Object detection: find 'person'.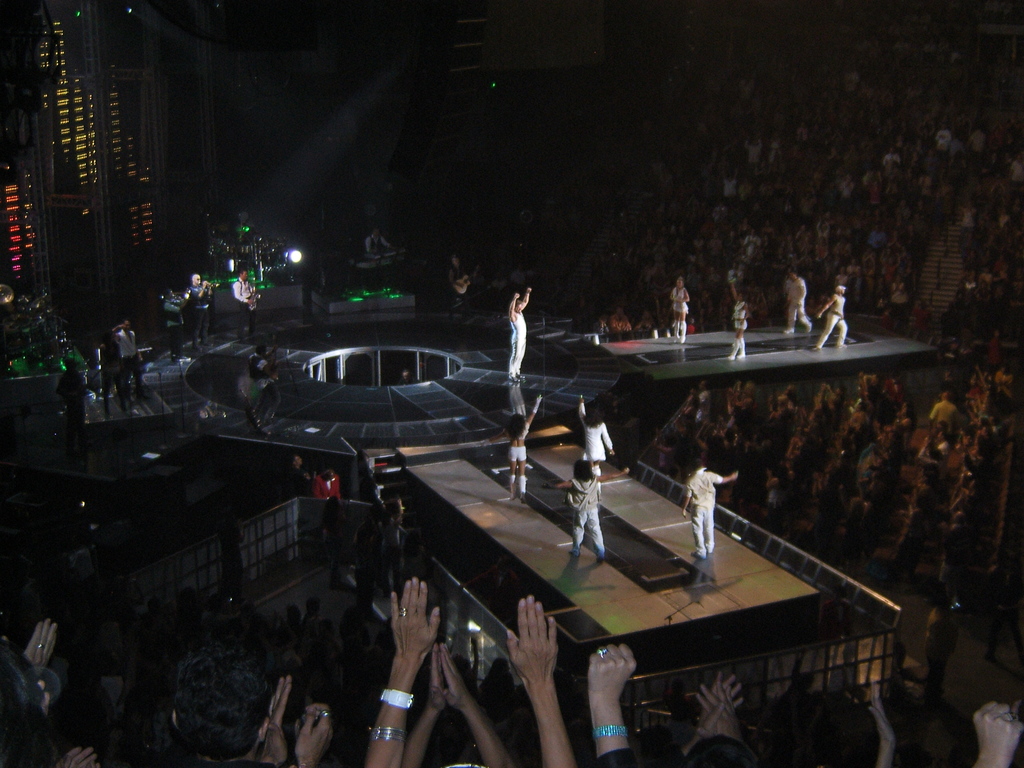
578, 396, 614, 496.
